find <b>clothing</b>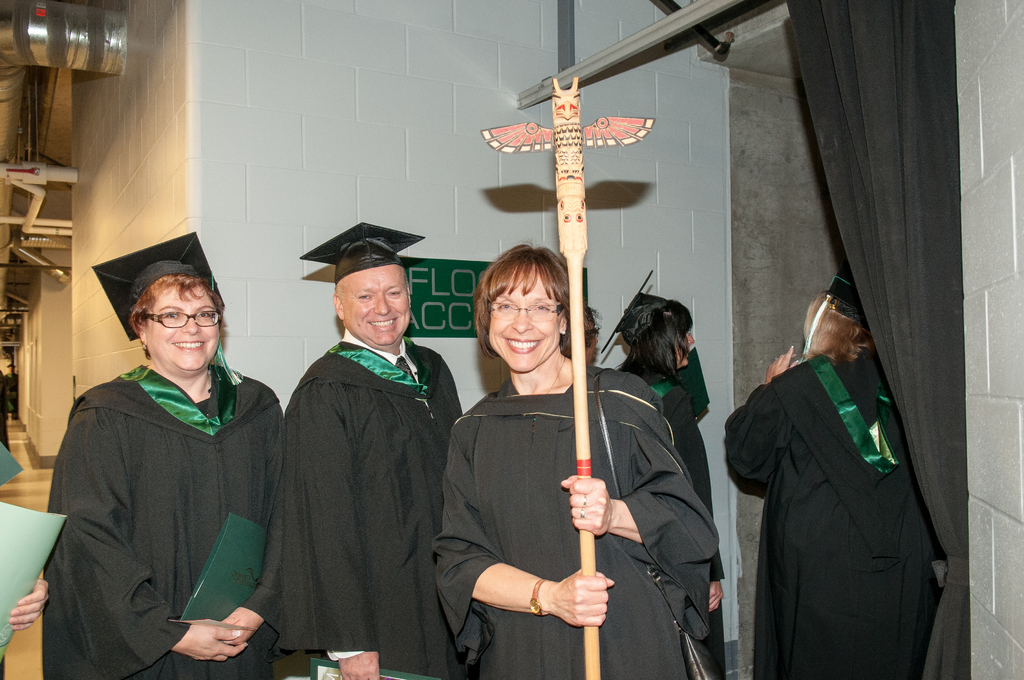
l=618, t=363, r=732, b=677
